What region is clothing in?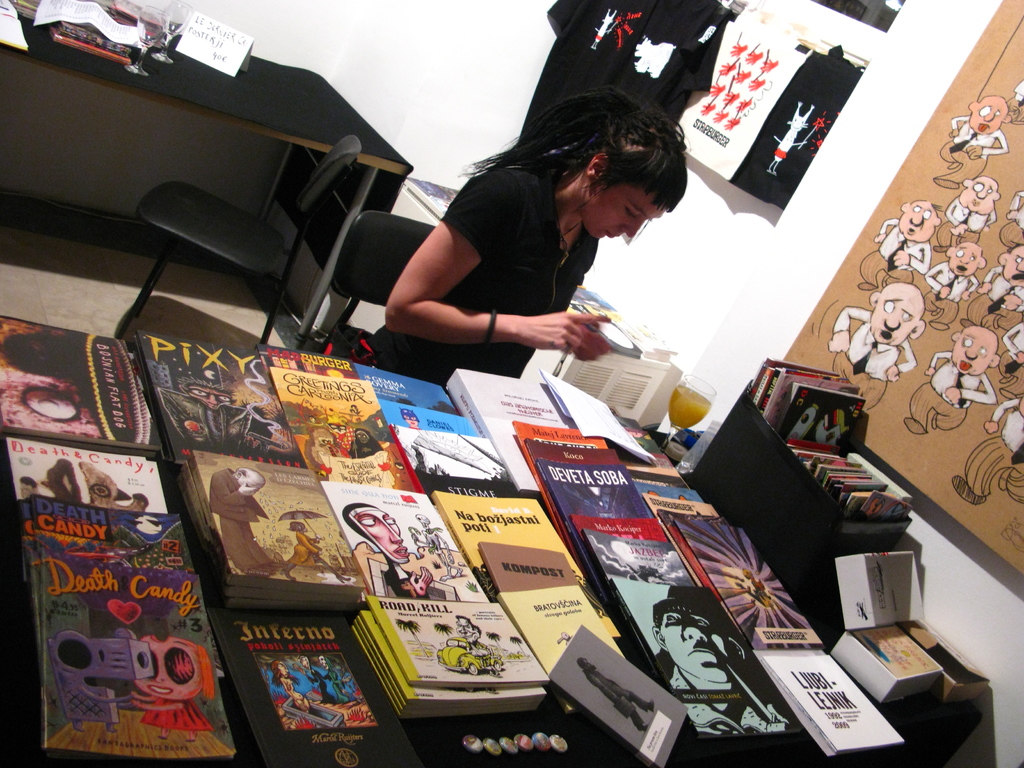
bbox=[1000, 188, 1023, 253].
